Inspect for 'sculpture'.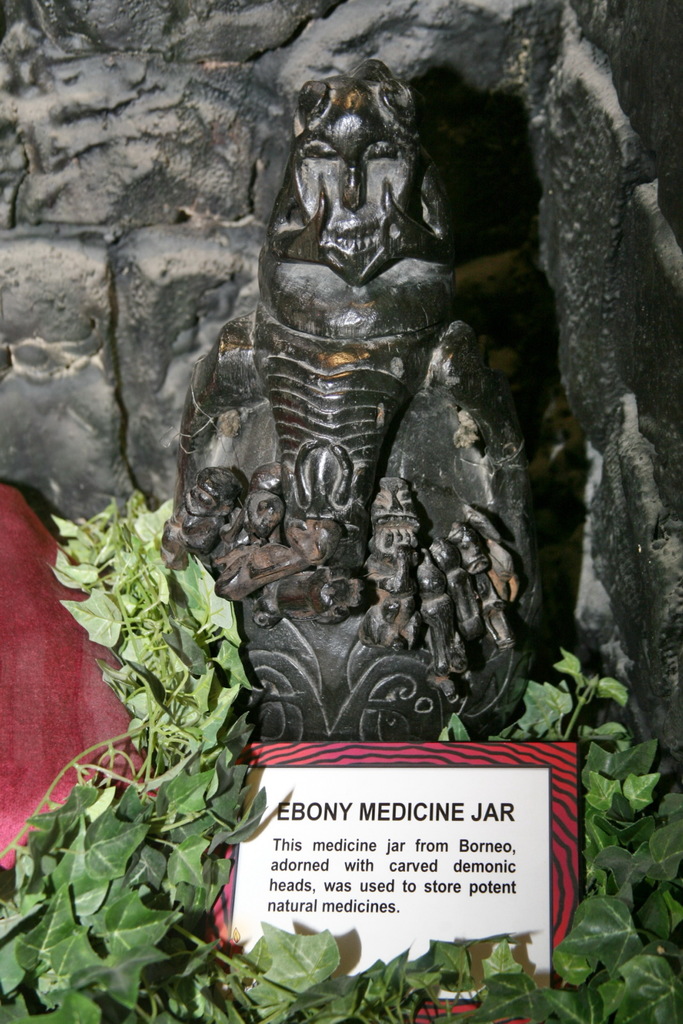
Inspection: BBox(163, 65, 545, 899).
